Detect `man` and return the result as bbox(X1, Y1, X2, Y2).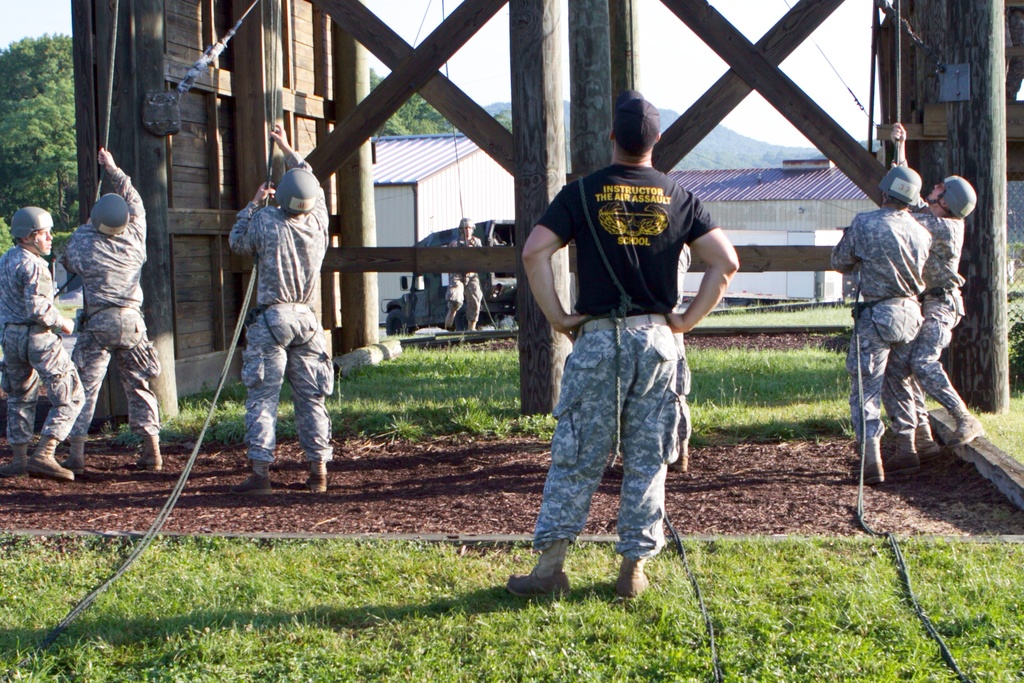
bbox(884, 120, 981, 447).
